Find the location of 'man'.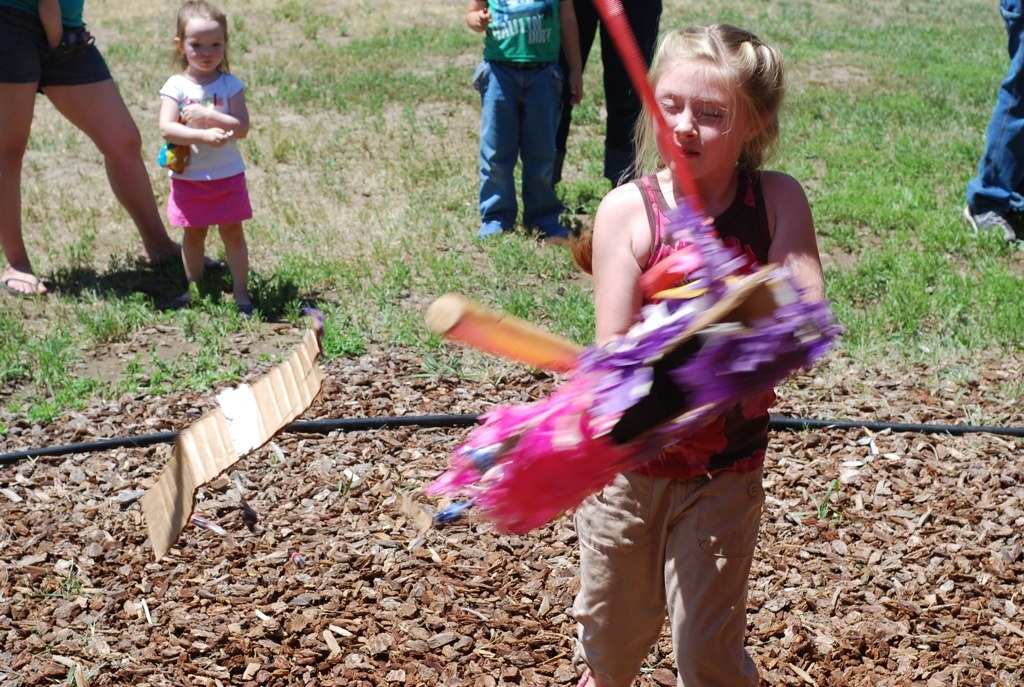
Location: 459:0:574:246.
